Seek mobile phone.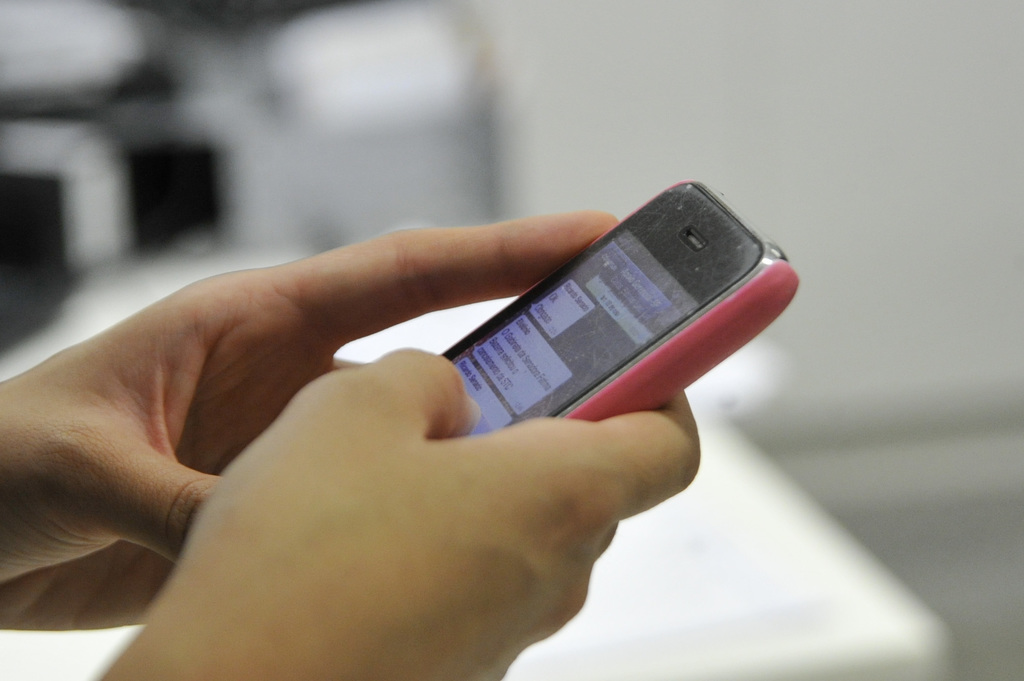
(412,180,778,445).
